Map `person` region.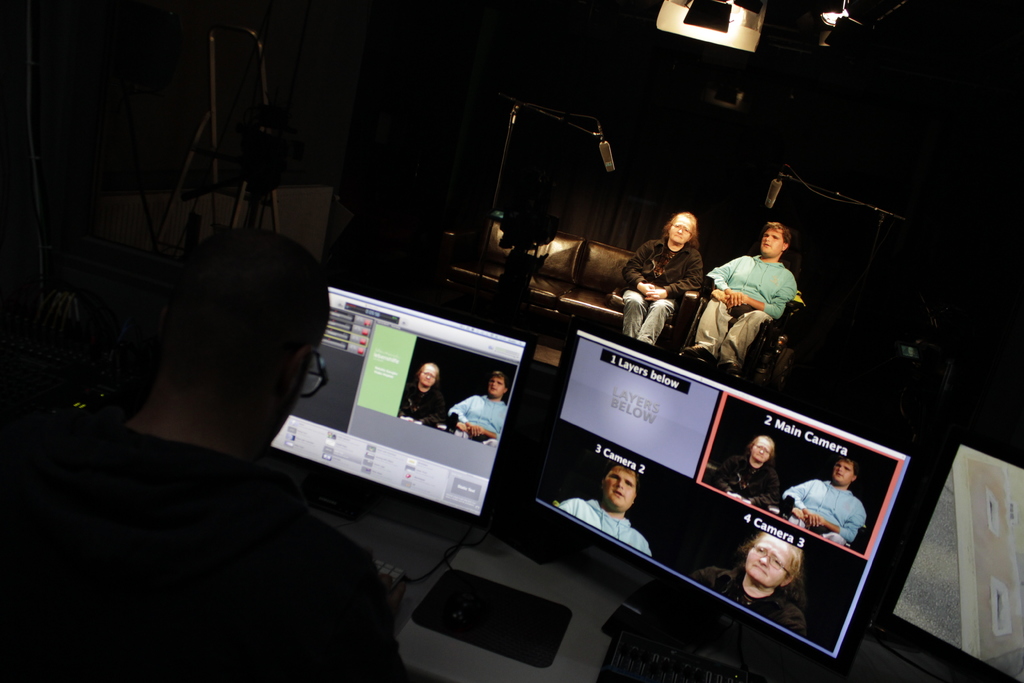
Mapped to region(717, 207, 822, 395).
